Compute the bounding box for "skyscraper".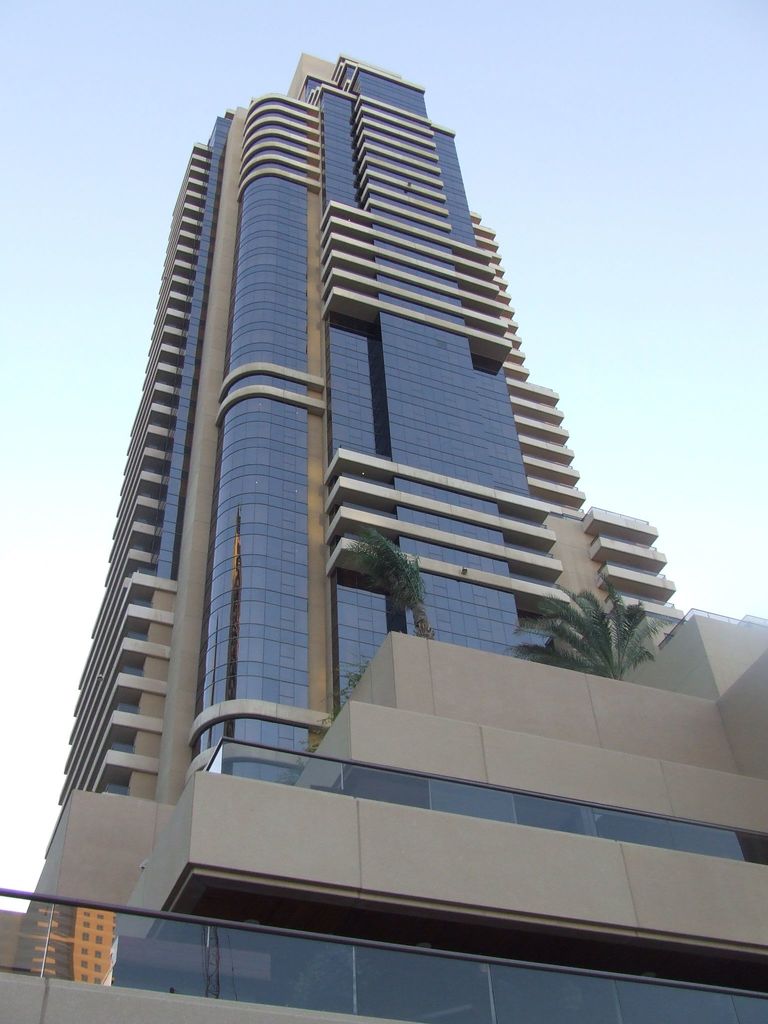
3:46:709:980.
